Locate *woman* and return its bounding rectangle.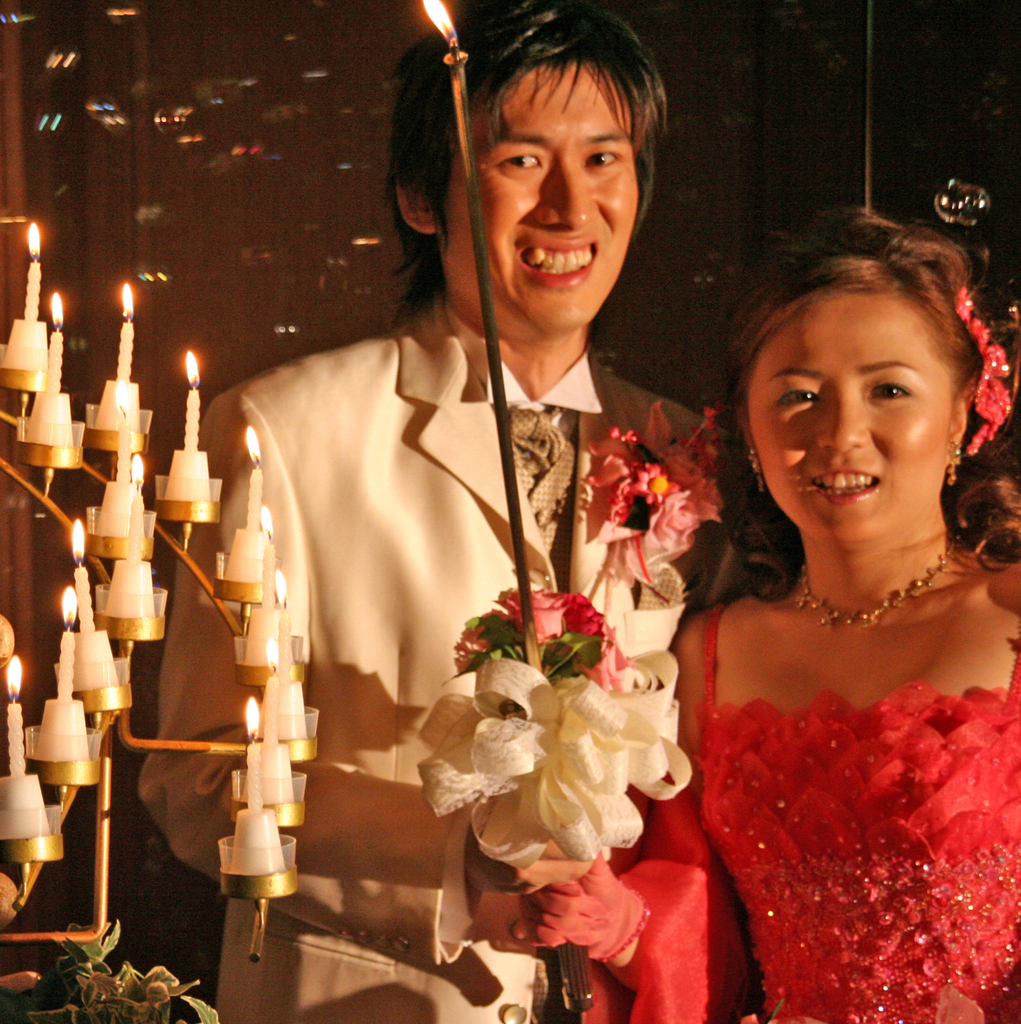
detection(632, 182, 1020, 1022).
